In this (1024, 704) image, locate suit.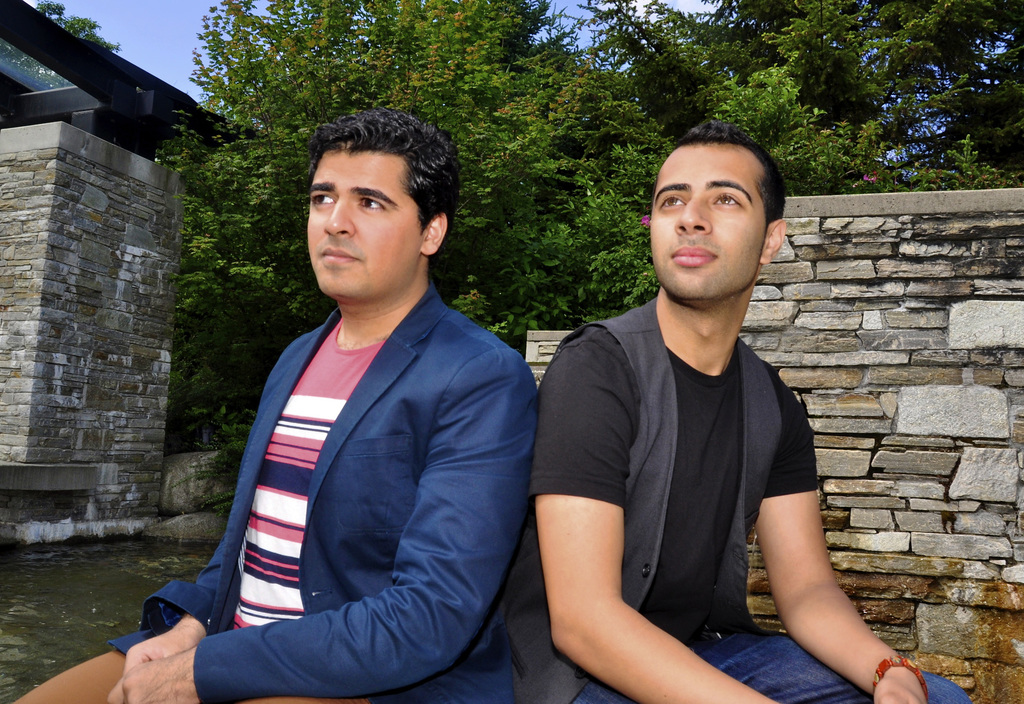
Bounding box: (x1=111, y1=274, x2=539, y2=703).
